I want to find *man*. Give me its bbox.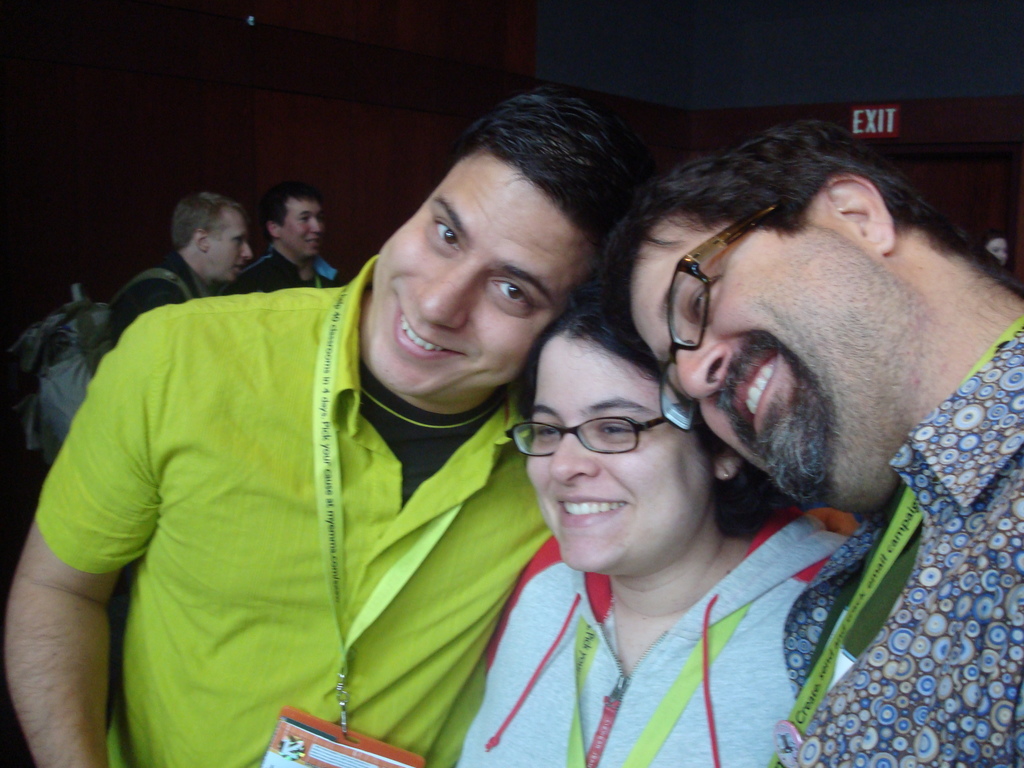
(596, 122, 1023, 767).
